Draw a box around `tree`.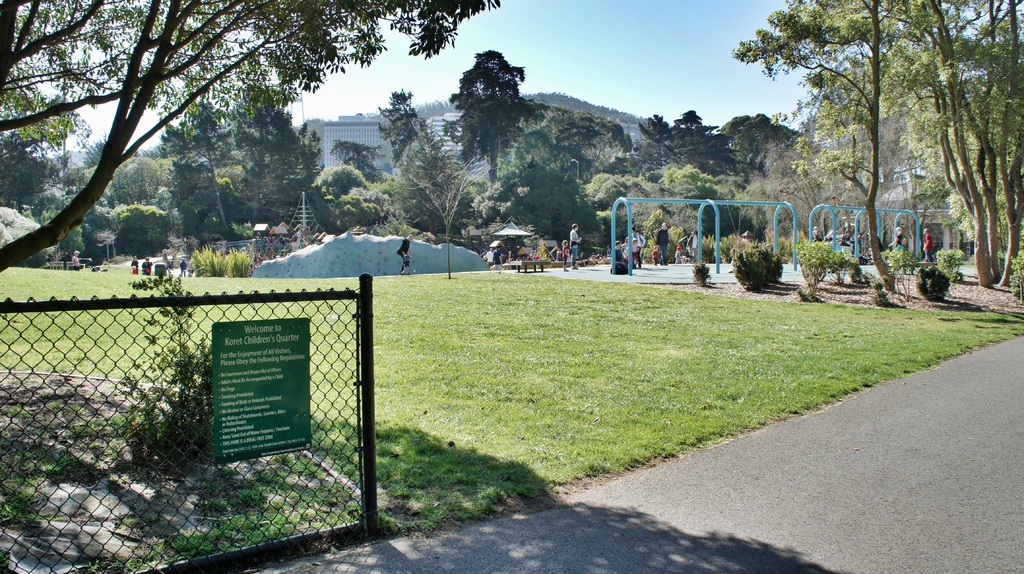
bbox(140, 261, 232, 460).
